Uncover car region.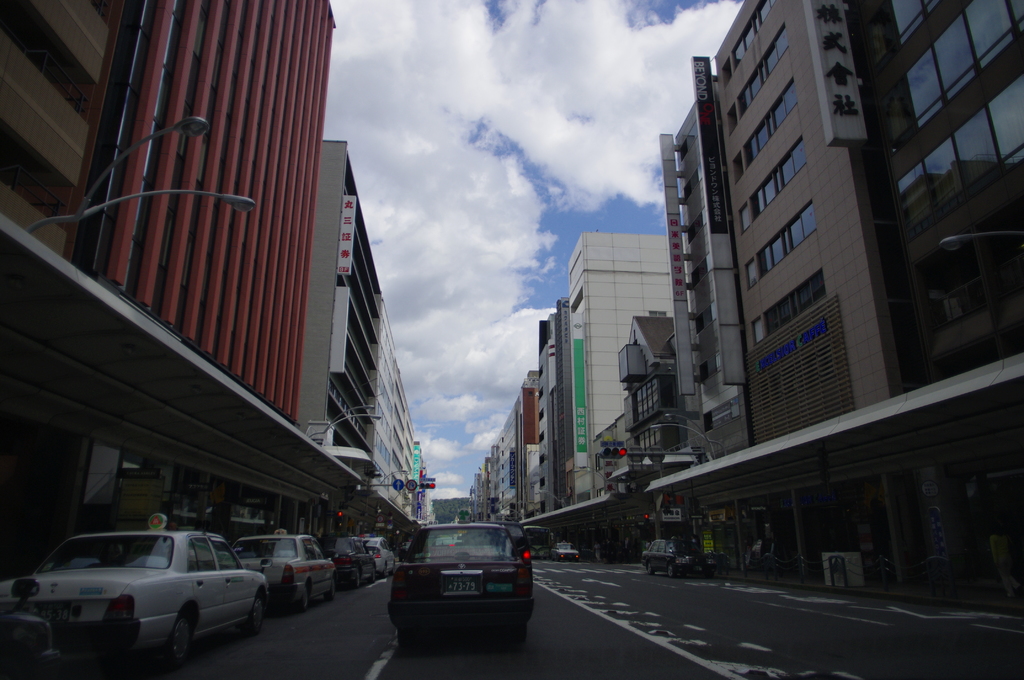
Uncovered: 318:537:376:588.
